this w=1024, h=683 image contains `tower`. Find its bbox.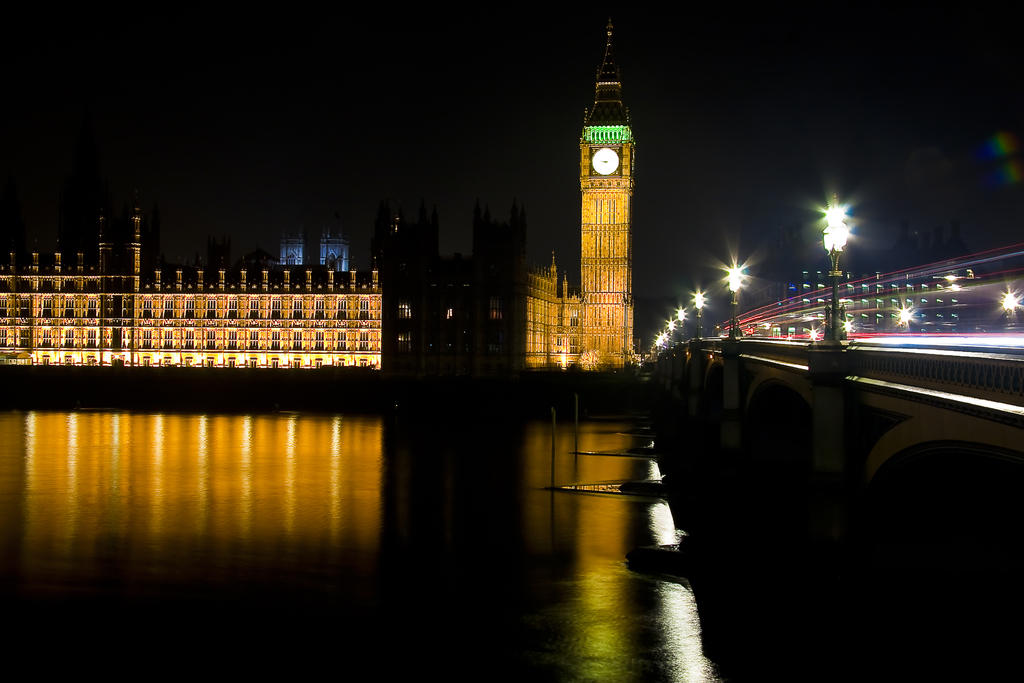
(x1=5, y1=201, x2=383, y2=380).
